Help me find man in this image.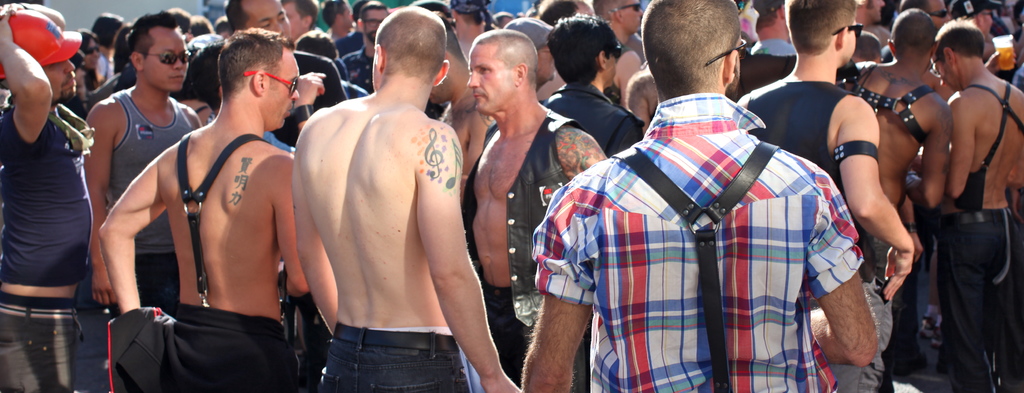
Found it: x1=97, y1=25, x2=291, y2=392.
